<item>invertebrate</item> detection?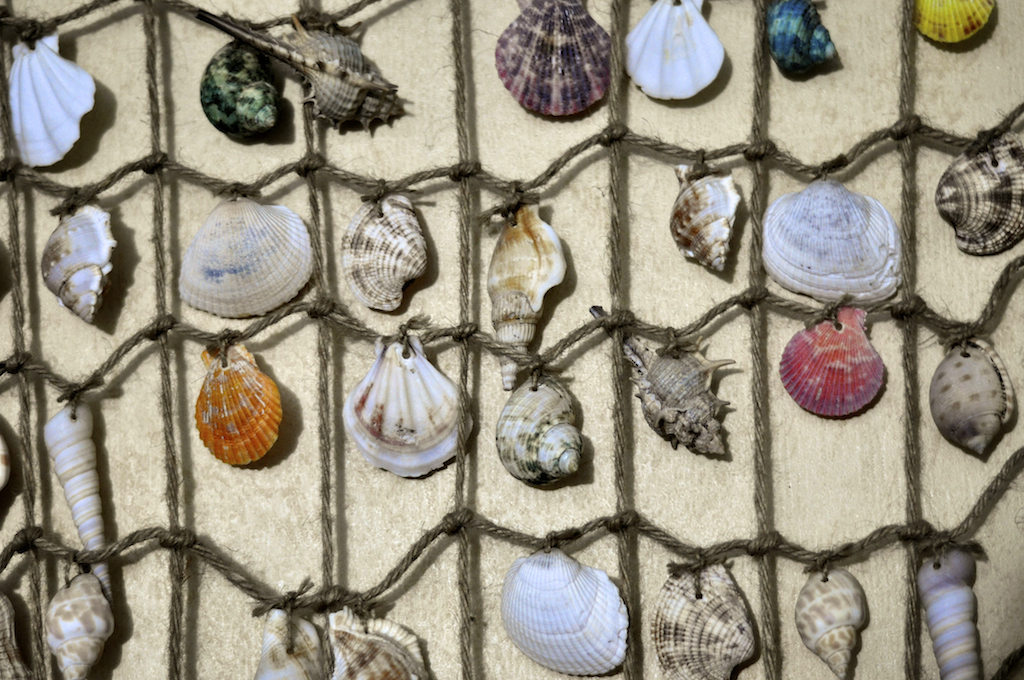
[left=41, top=401, right=116, bottom=599]
